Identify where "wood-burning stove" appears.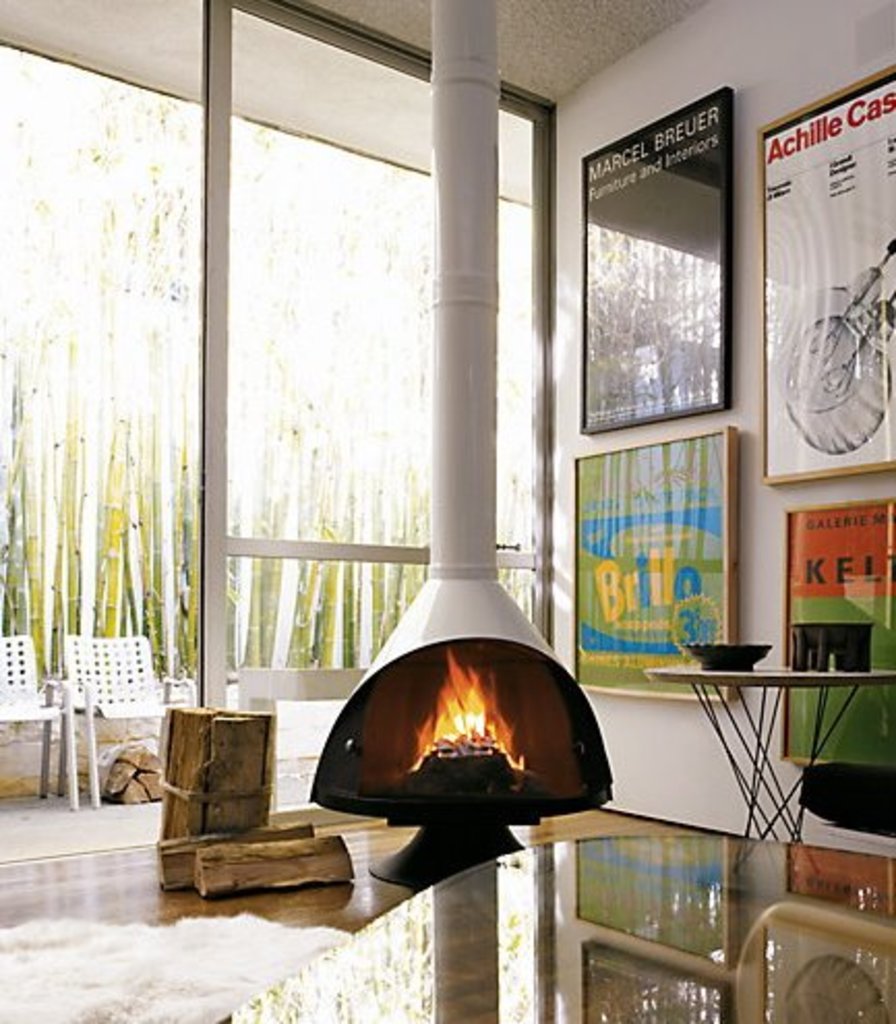
Appears at (298,635,619,898).
